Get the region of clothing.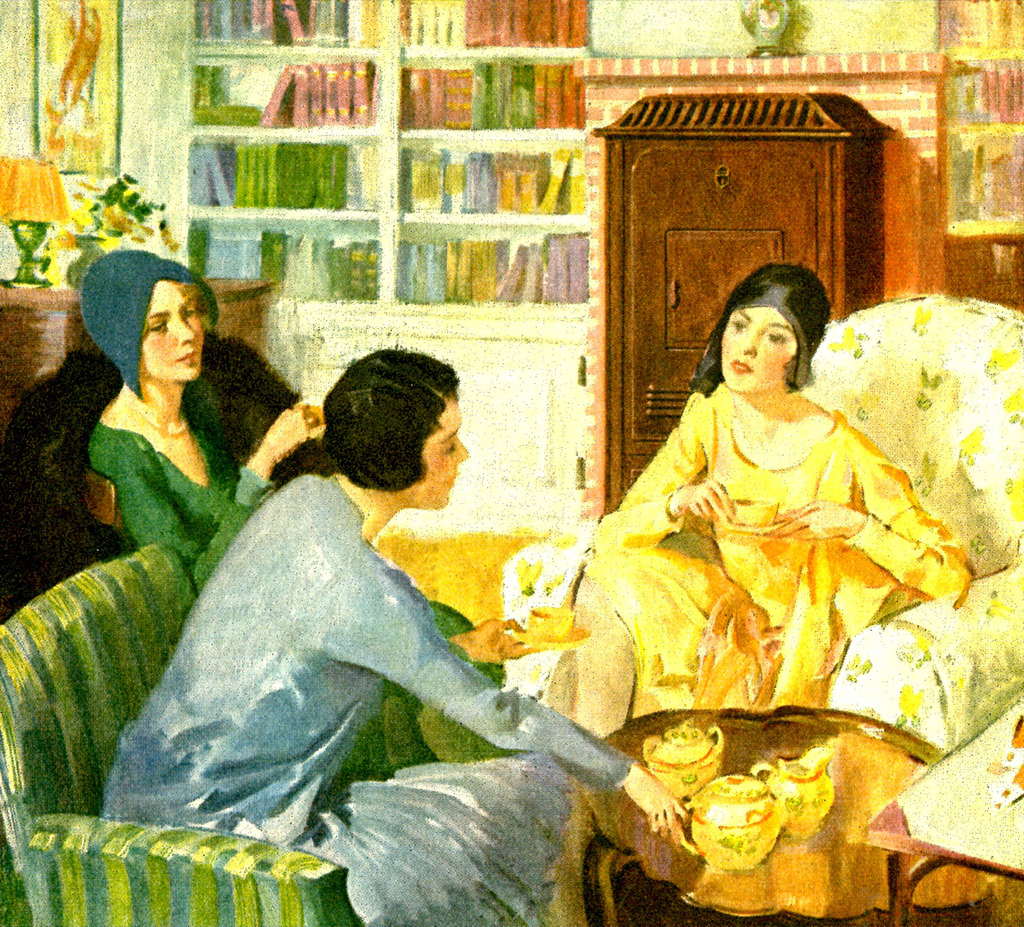
bbox=[92, 382, 518, 814].
